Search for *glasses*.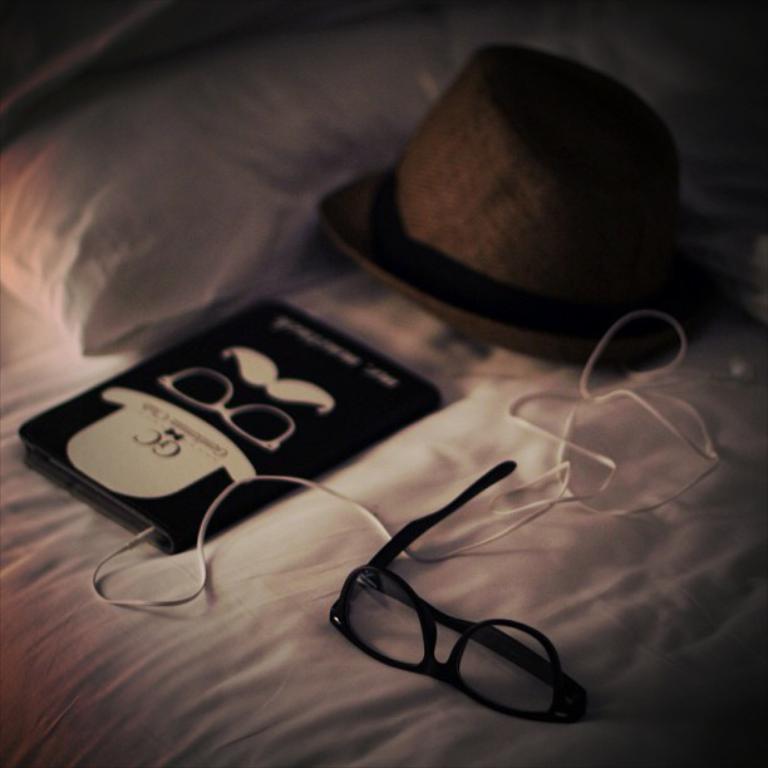
Found at bbox(161, 364, 297, 454).
